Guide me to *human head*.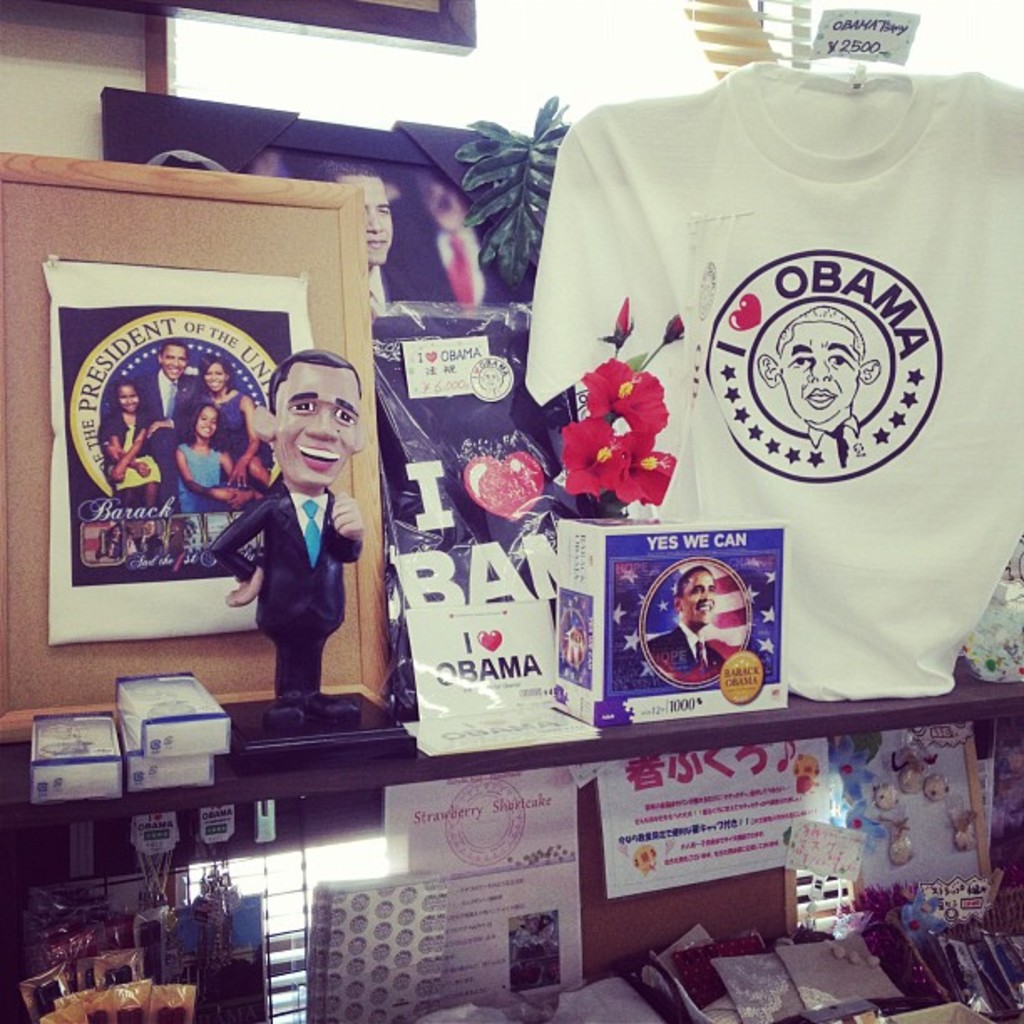
Guidance: left=756, top=306, right=882, bottom=417.
